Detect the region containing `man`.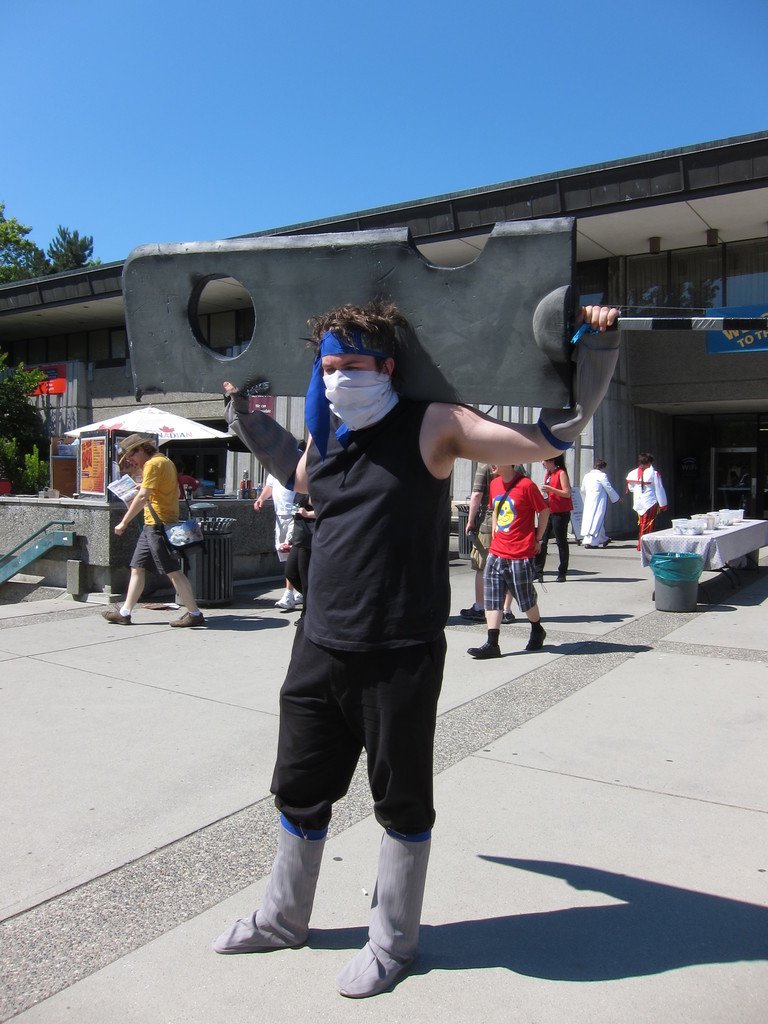
pyautogui.locateOnScreen(458, 449, 524, 623).
